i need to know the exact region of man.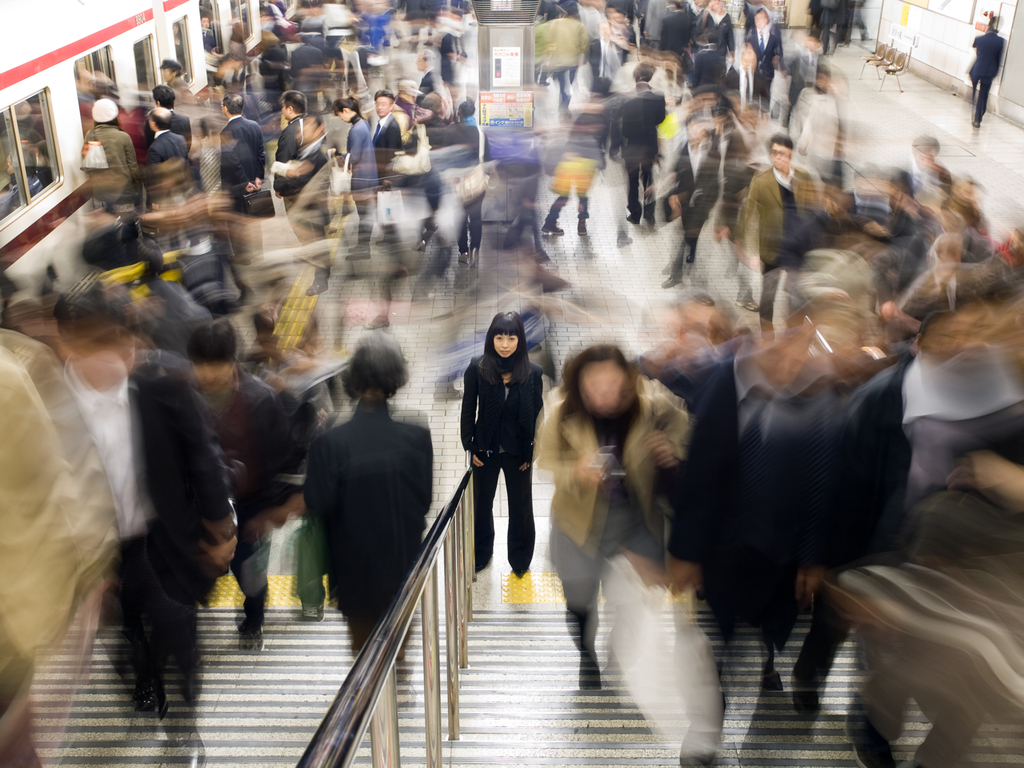
Region: {"x1": 734, "y1": 133, "x2": 818, "y2": 346}.
